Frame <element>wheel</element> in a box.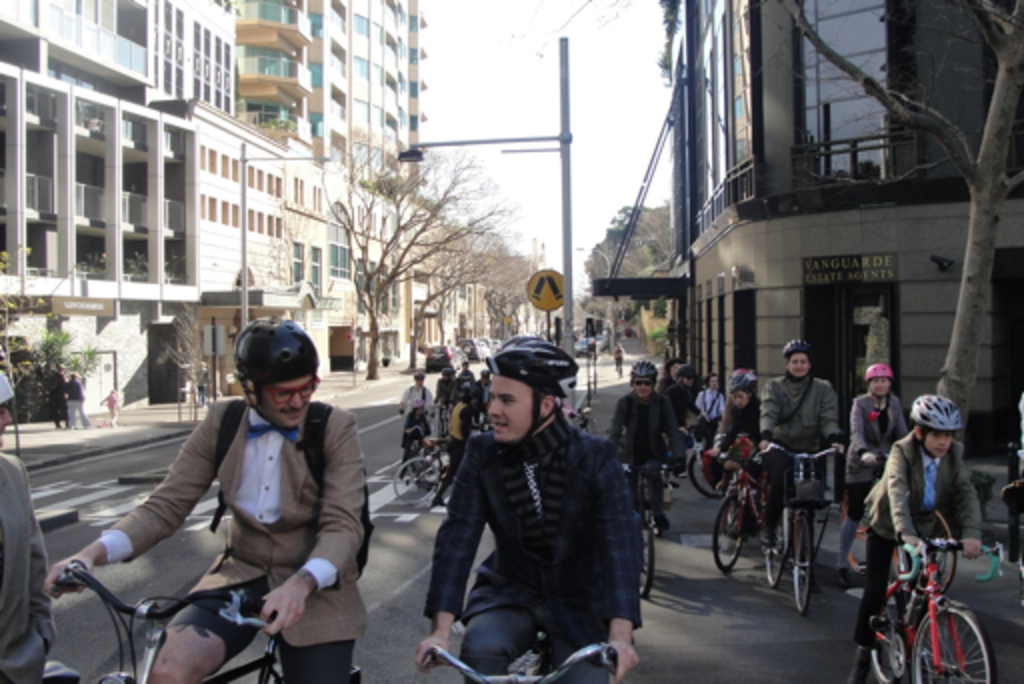
Rect(708, 492, 758, 574).
